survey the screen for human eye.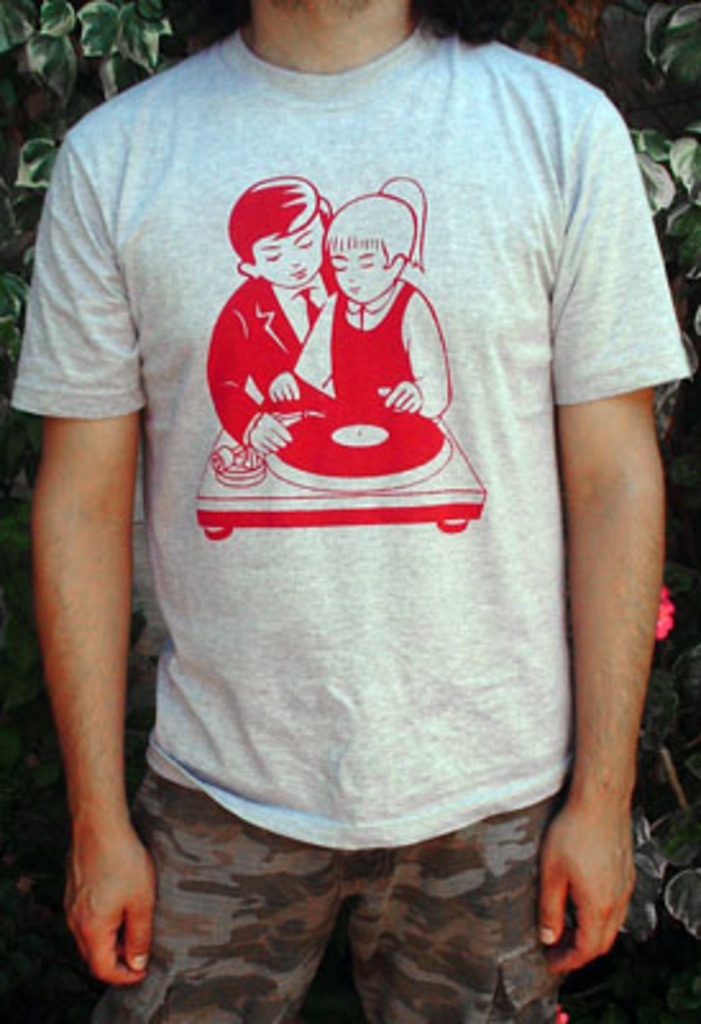
Survey found: <bbox>294, 233, 310, 246</bbox>.
